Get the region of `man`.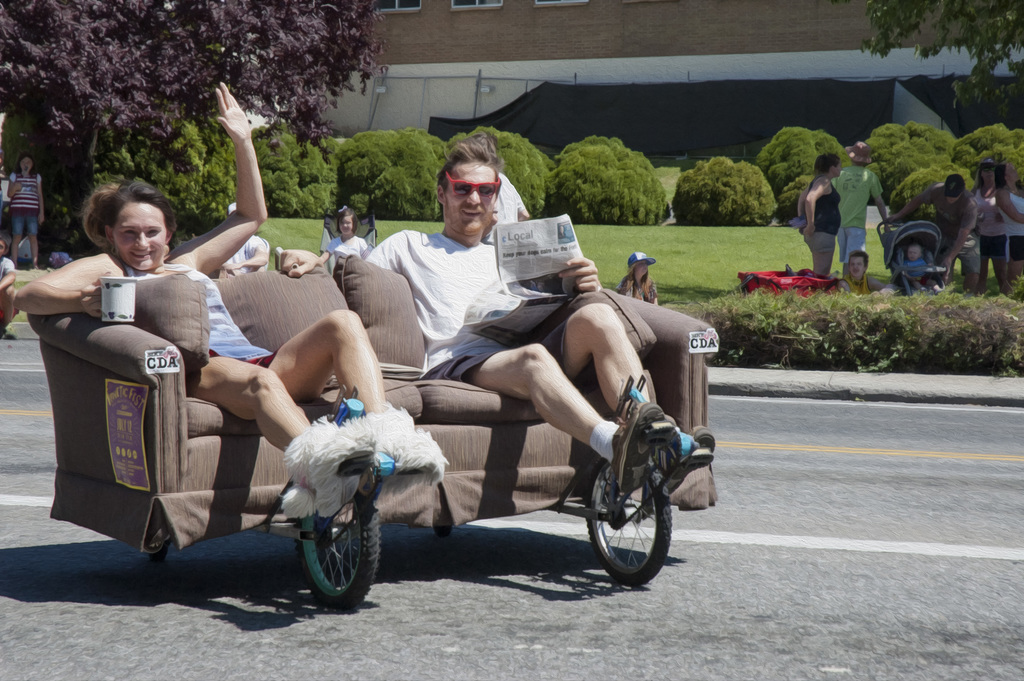
831,139,887,277.
